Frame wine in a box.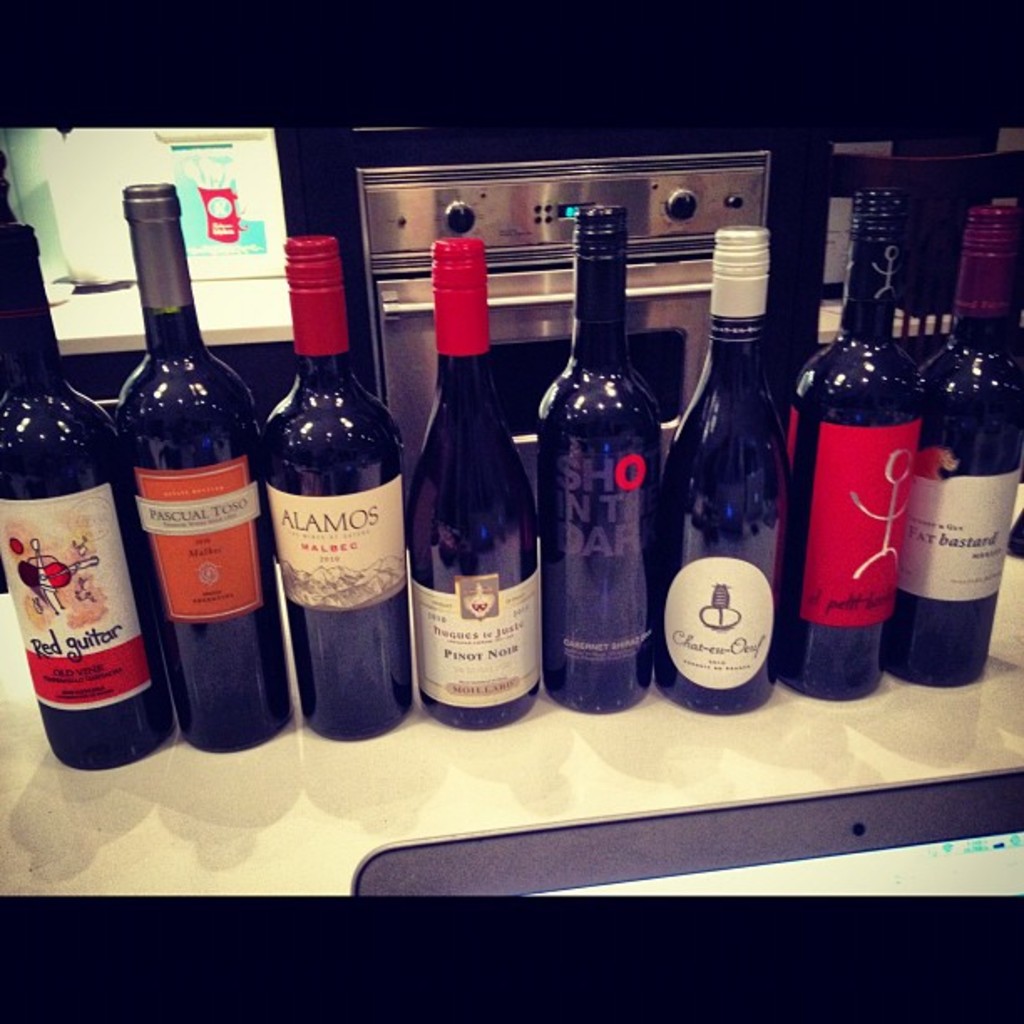
locate(883, 199, 1022, 684).
